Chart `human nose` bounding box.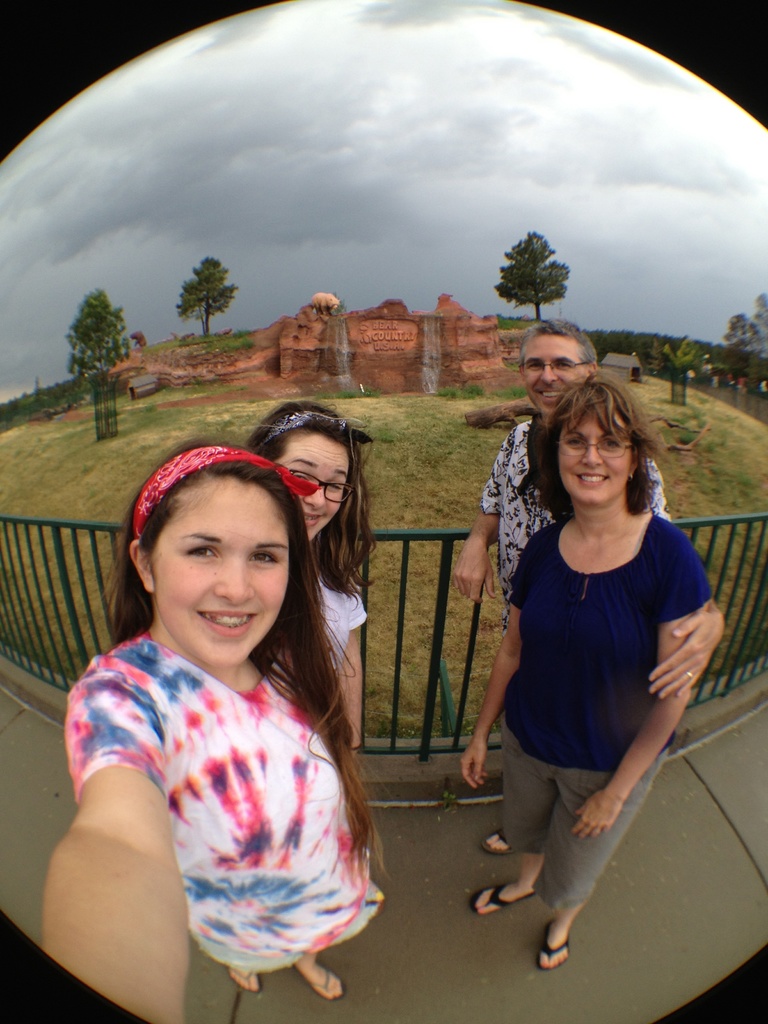
Charted: bbox=(539, 365, 556, 383).
